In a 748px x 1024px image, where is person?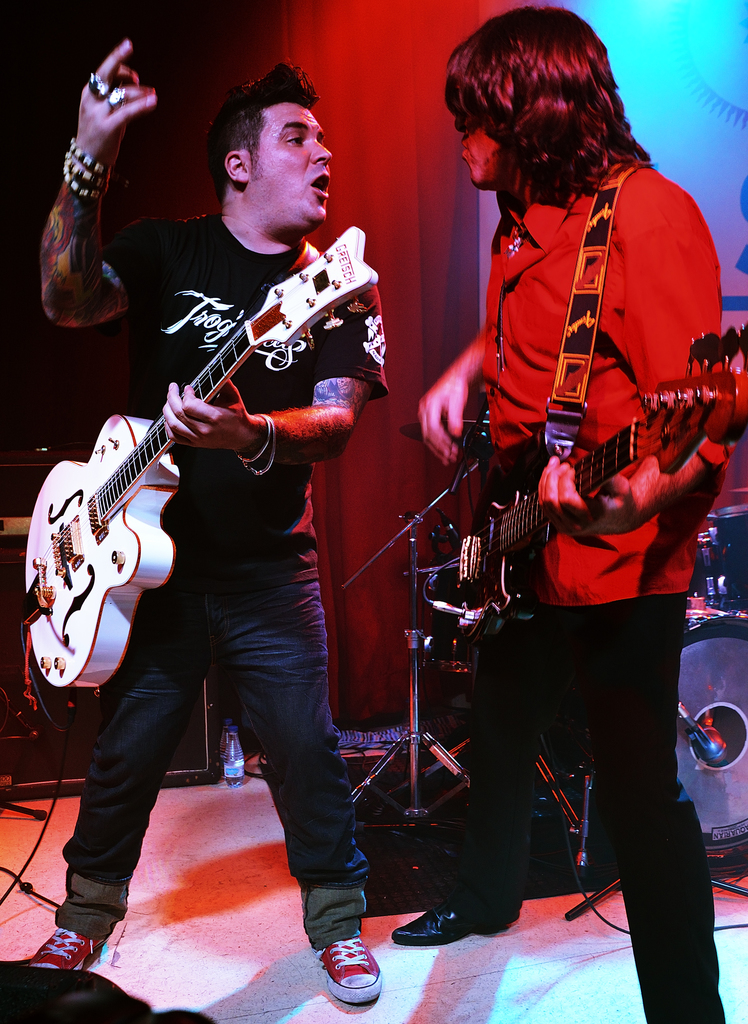
393:0:747:1018.
